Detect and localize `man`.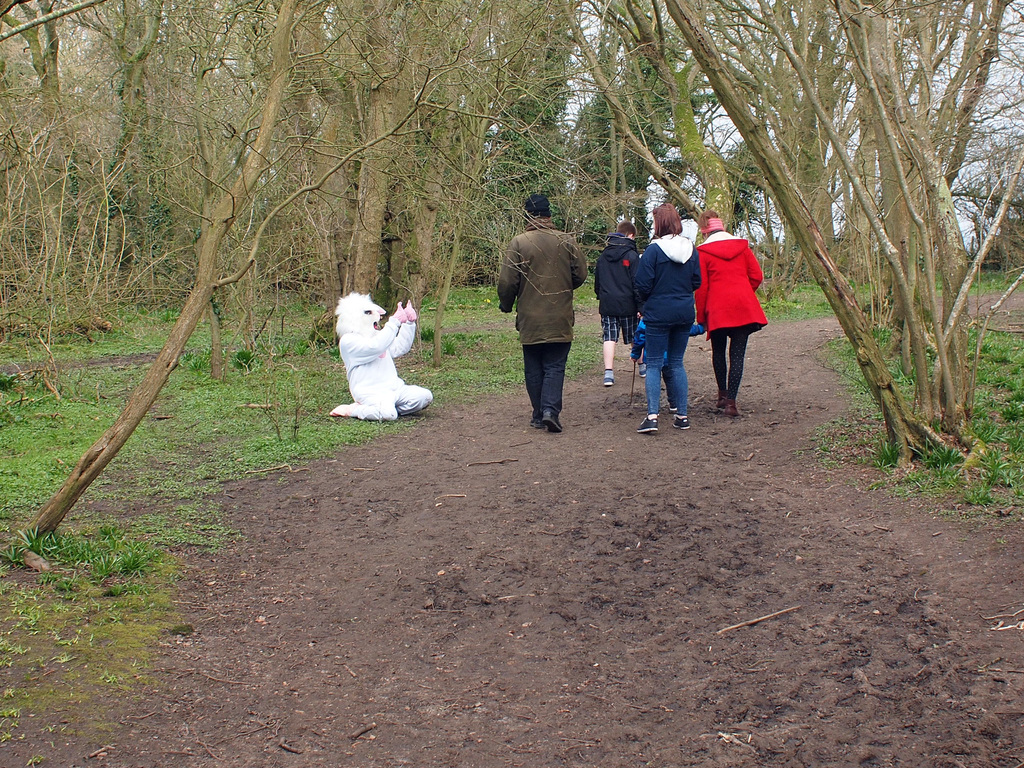
Localized at locate(492, 200, 591, 434).
